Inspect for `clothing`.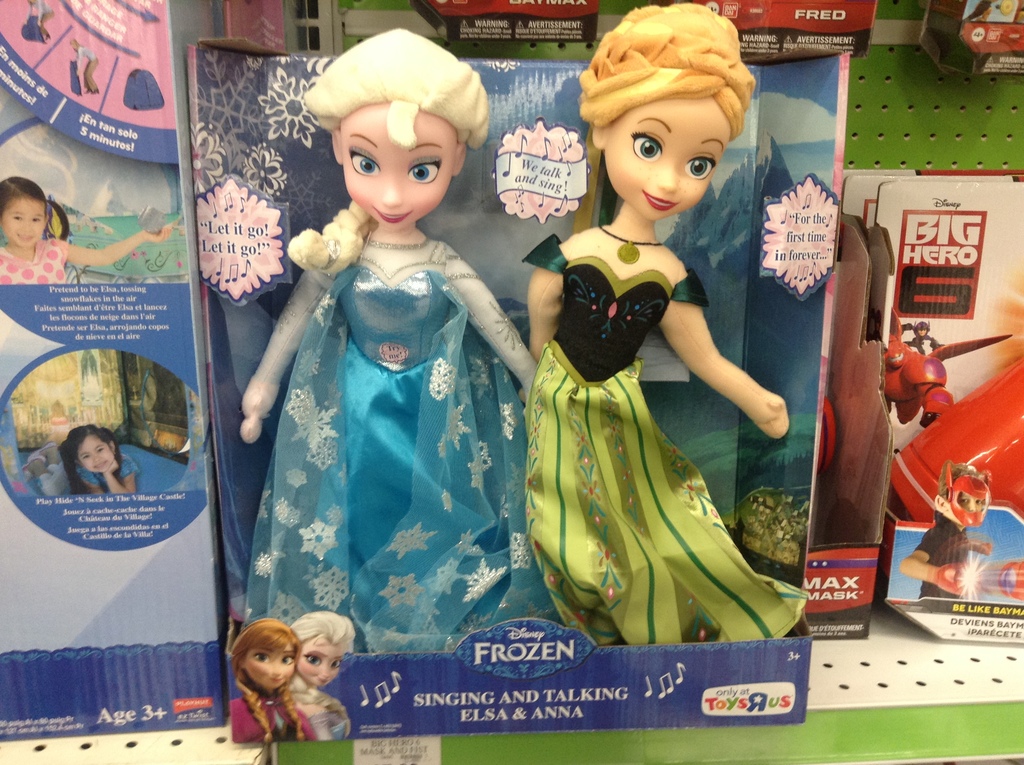
Inspection: [x1=0, y1=239, x2=67, y2=285].
